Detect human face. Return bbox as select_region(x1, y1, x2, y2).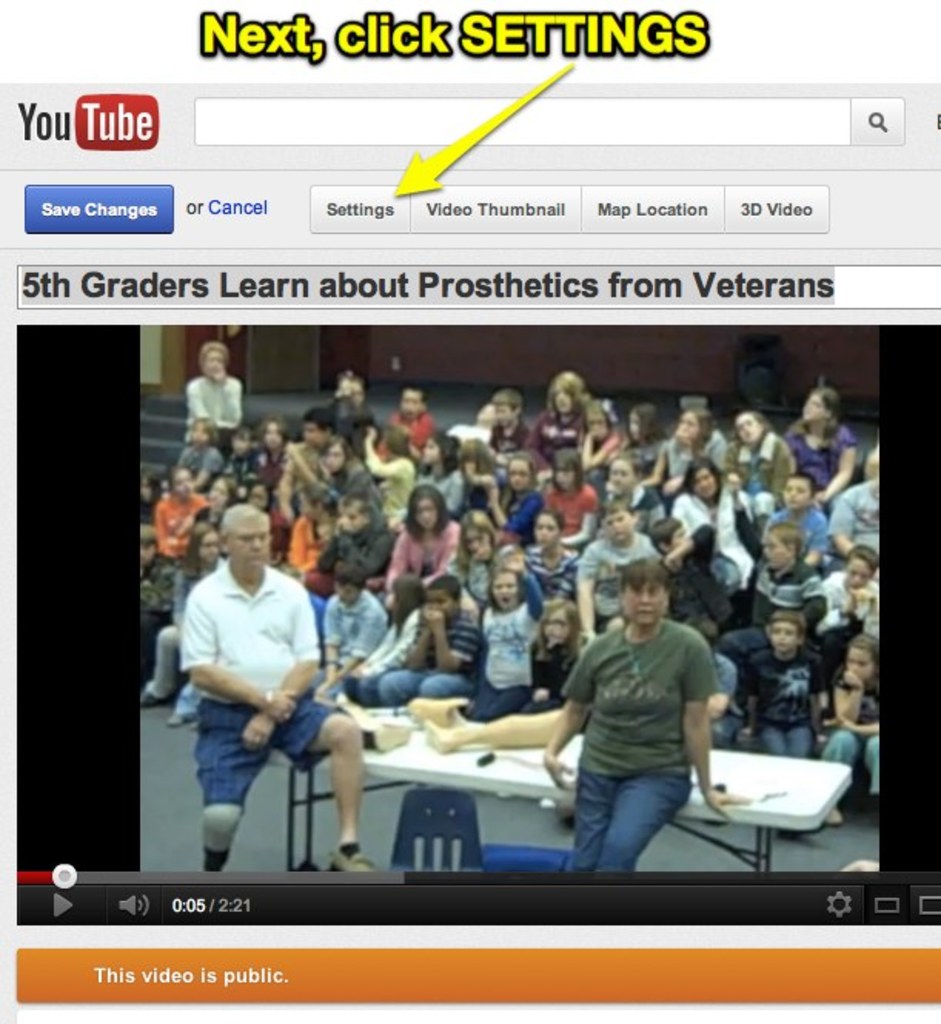
select_region(625, 576, 664, 622).
